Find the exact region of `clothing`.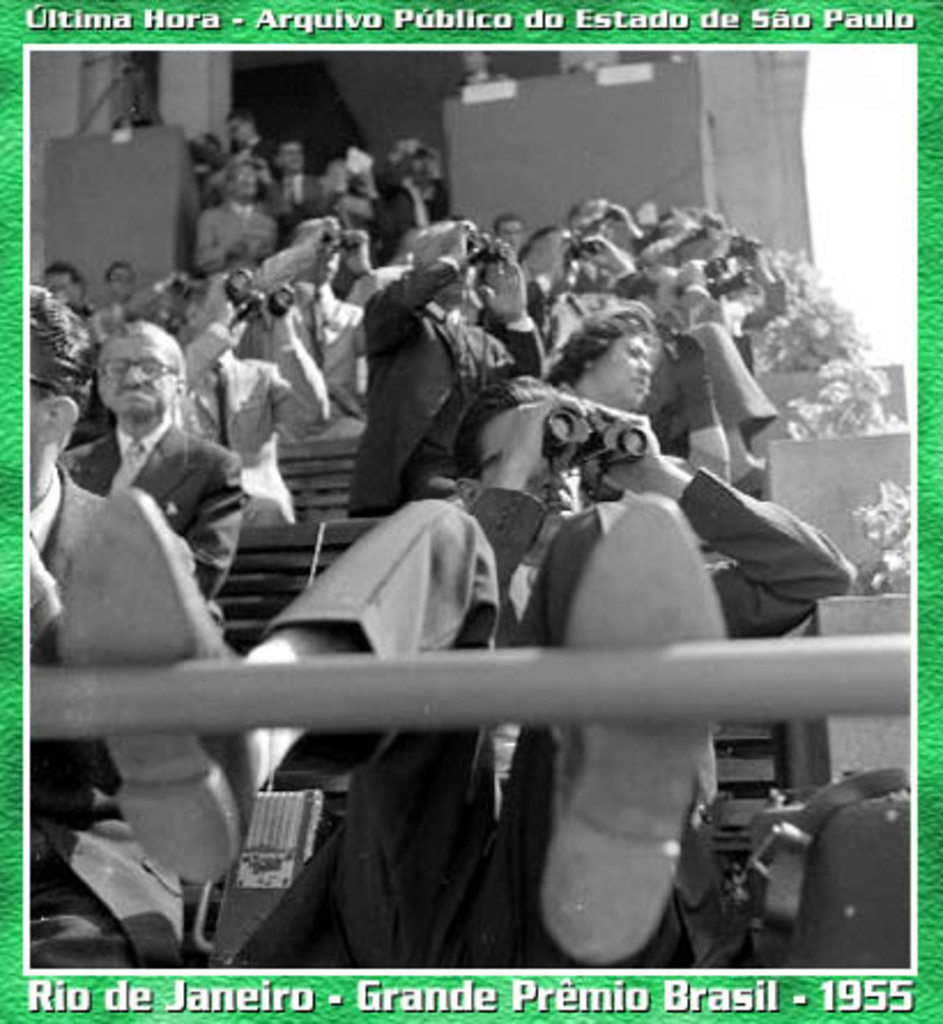
Exact region: crop(60, 426, 244, 624).
